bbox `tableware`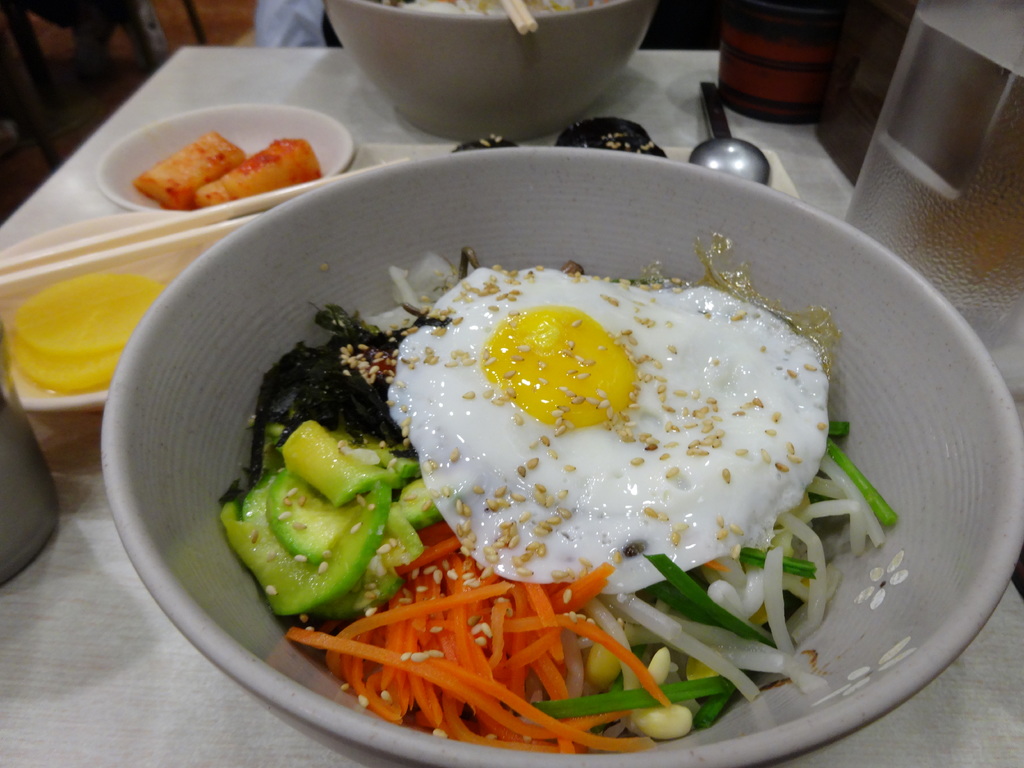
select_region(0, 209, 225, 414)
